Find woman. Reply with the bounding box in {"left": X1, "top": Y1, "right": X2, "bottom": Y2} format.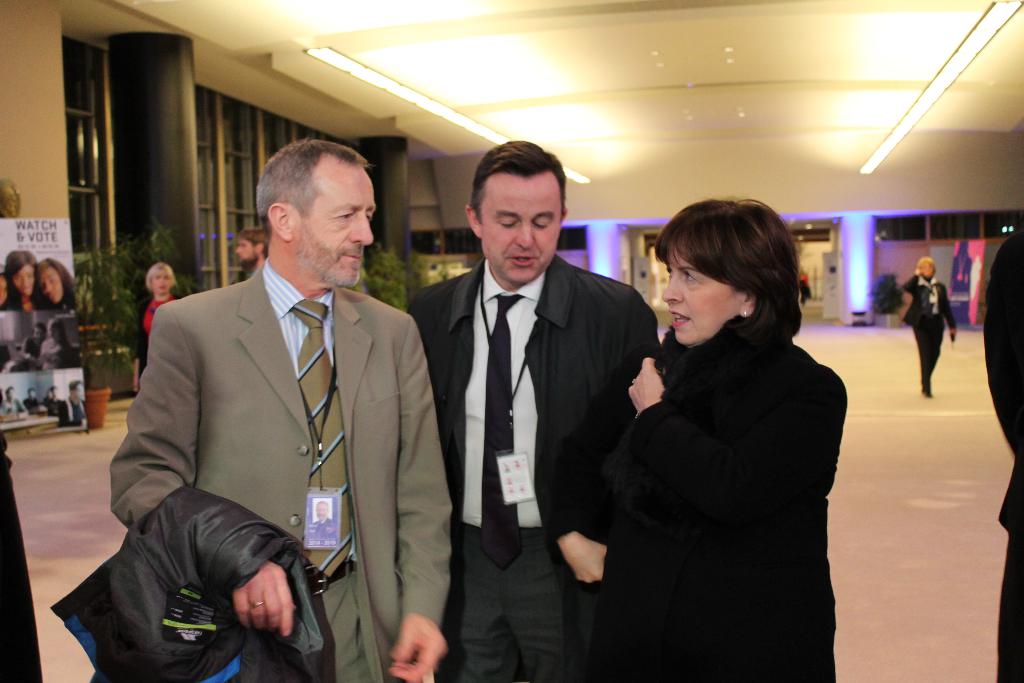
{"left": 128, "top": 262, "right": 195, "bottom": 391}.
